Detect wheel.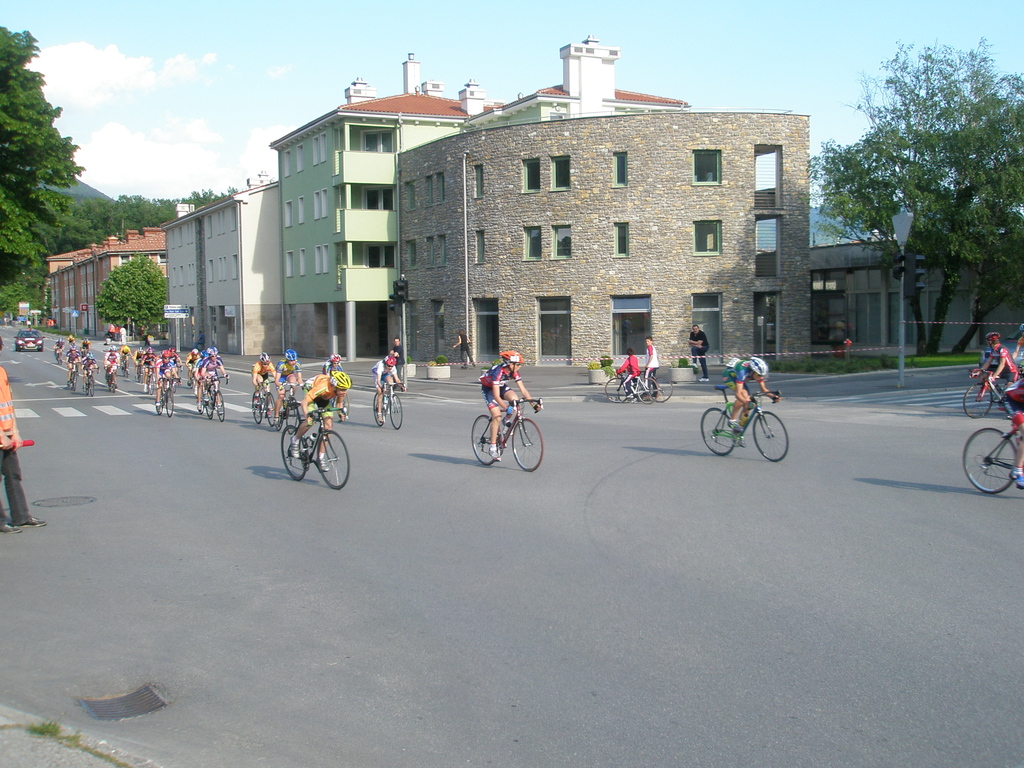
Detected at (964,423,1019,493).
